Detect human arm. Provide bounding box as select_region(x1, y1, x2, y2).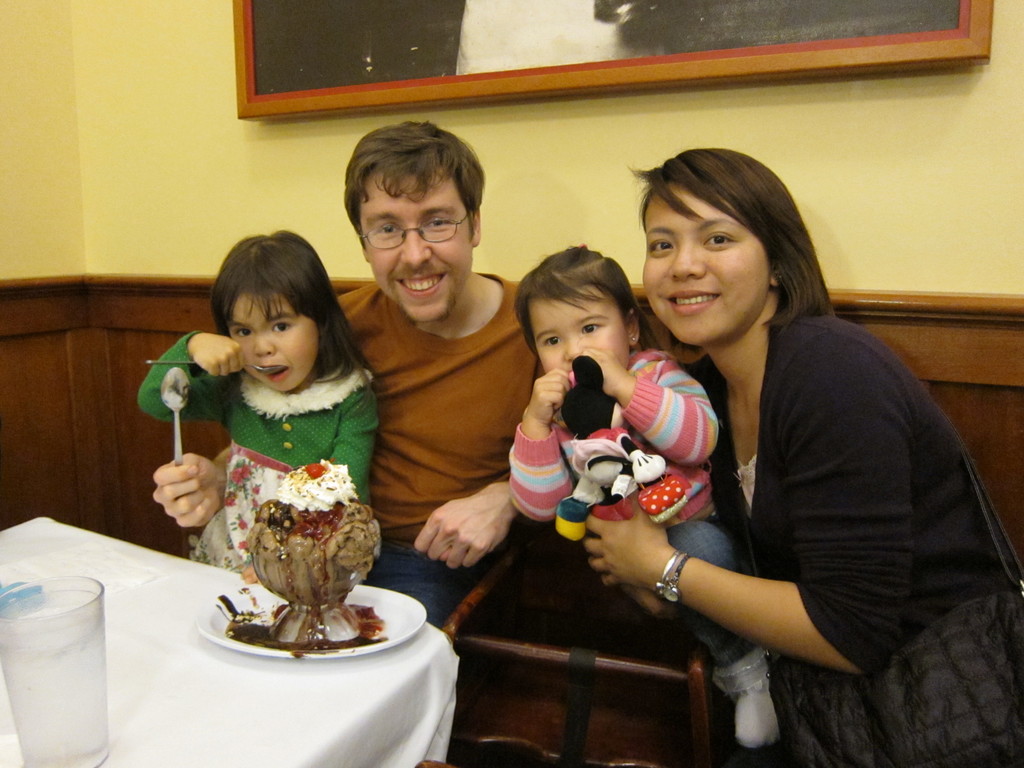
select_region(609, 381, 923, 696).
